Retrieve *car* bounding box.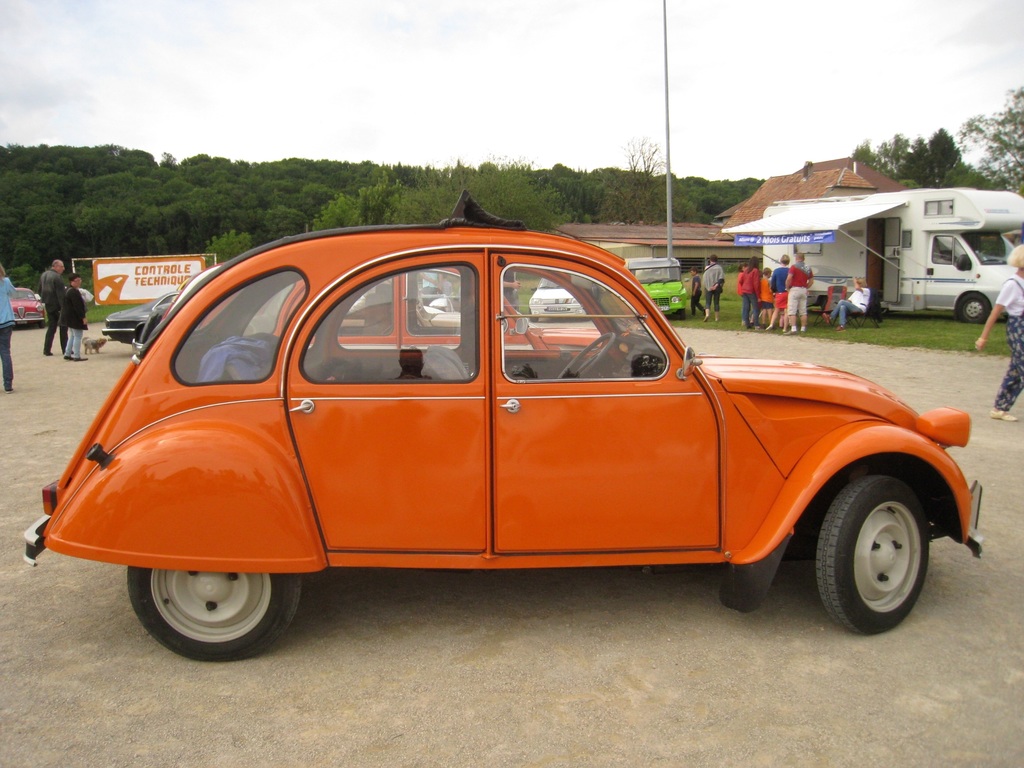
Bounding box: (20,186,988,662).
